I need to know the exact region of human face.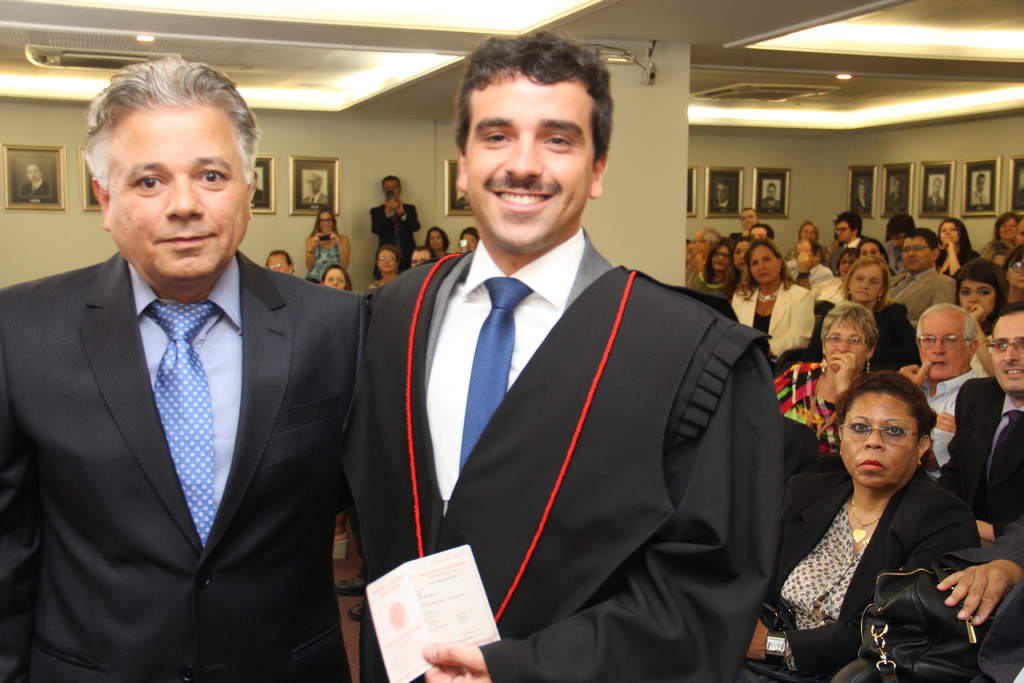
Region: 266/252/289/276.
